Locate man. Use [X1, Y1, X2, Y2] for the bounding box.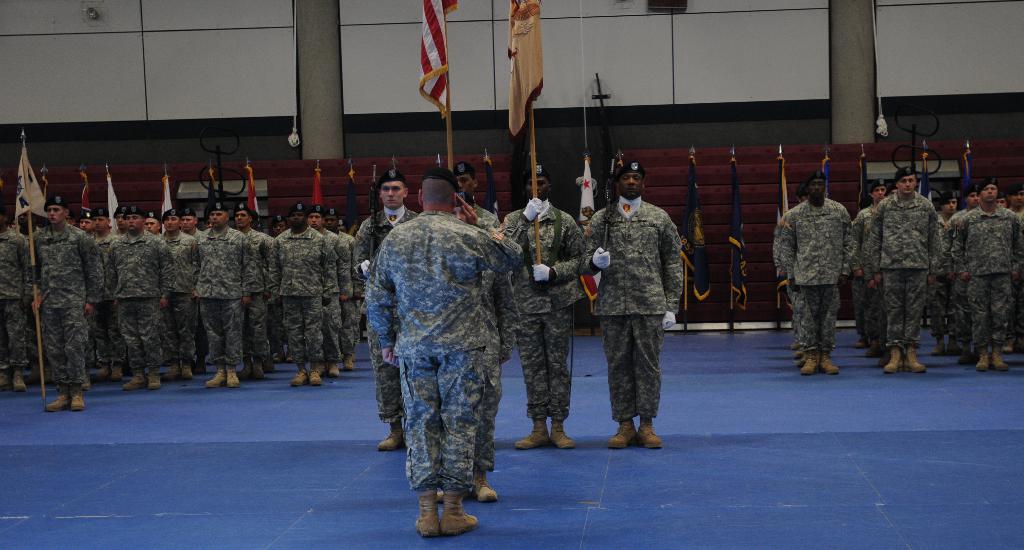
[449, 161, 504, 233].
